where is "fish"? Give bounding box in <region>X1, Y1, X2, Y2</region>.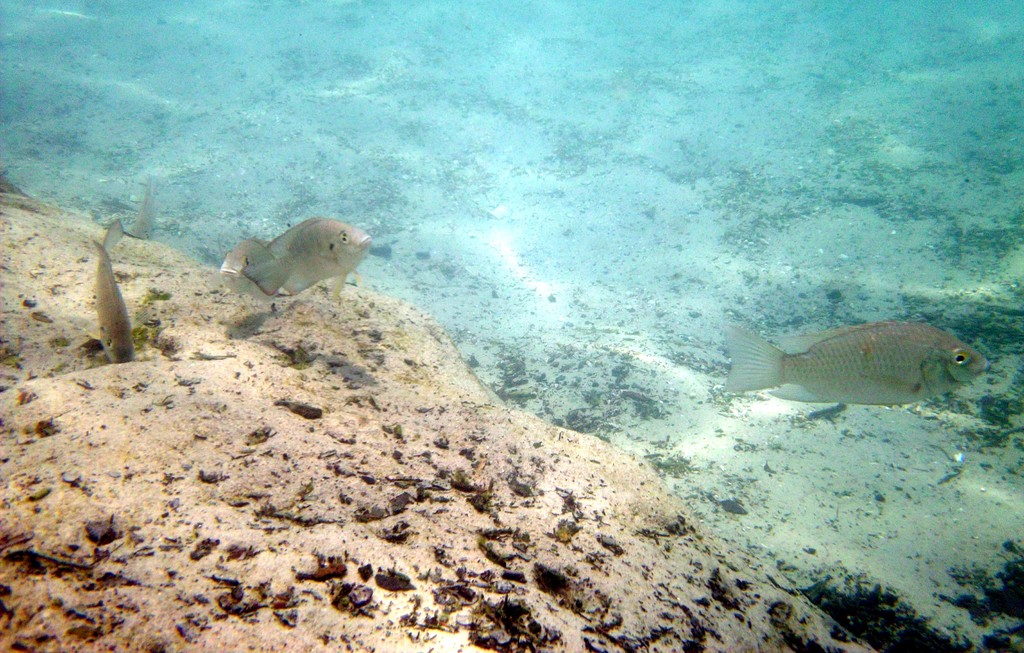
<region>232, 216, 385, 302</region>.
